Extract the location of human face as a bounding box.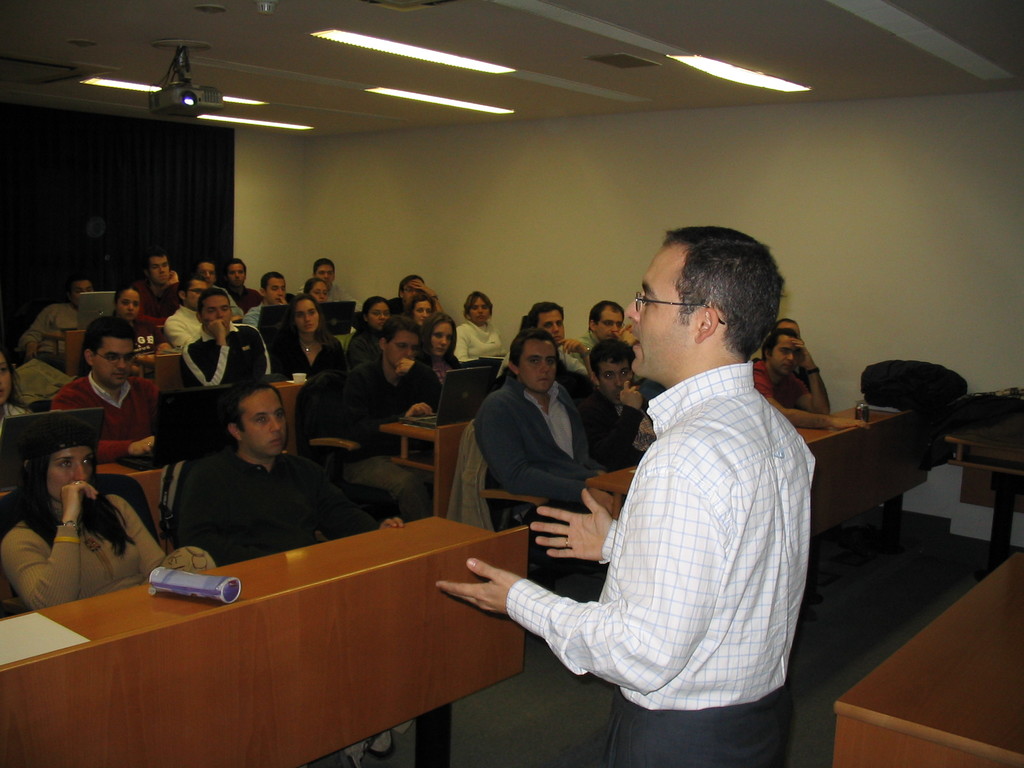
(x1=229, y1=263, x2=245, y2=289).
